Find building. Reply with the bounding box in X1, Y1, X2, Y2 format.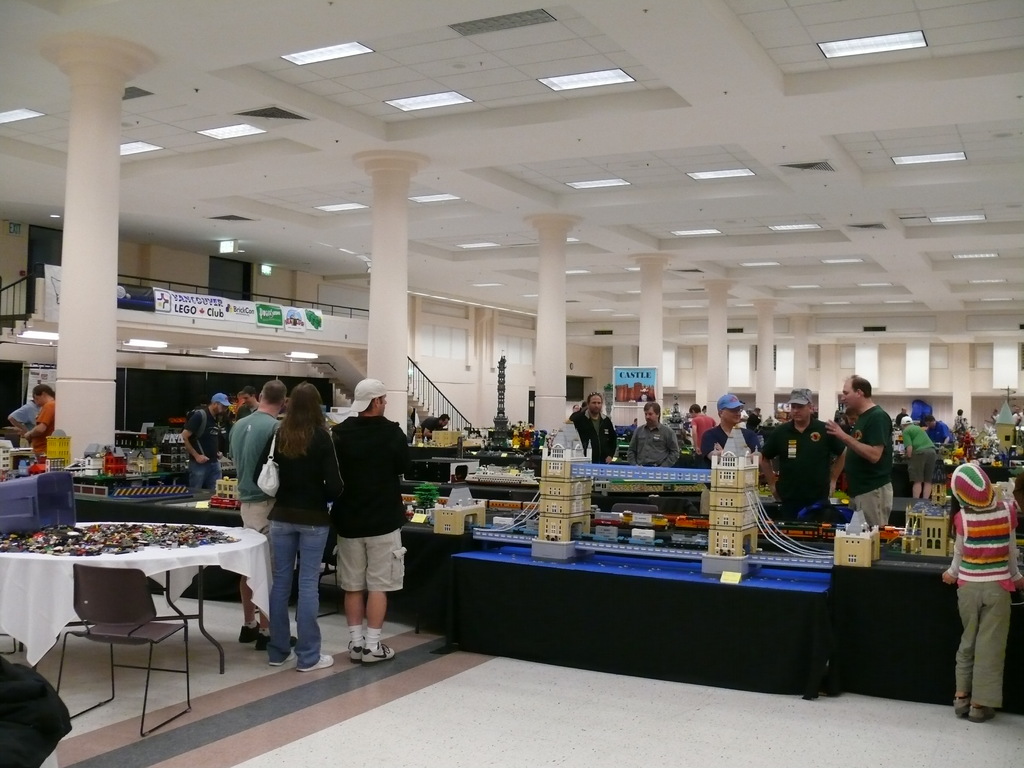
0, 0, 1023, 767.
